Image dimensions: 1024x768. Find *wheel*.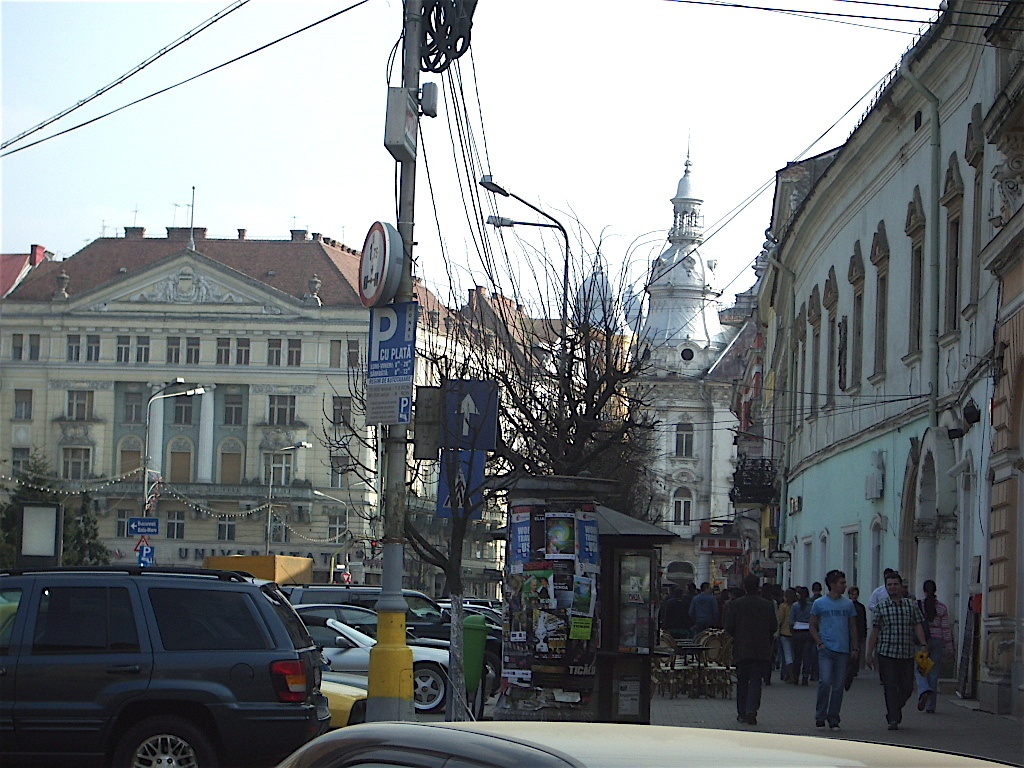
crop(412, 661, 446, 711).
